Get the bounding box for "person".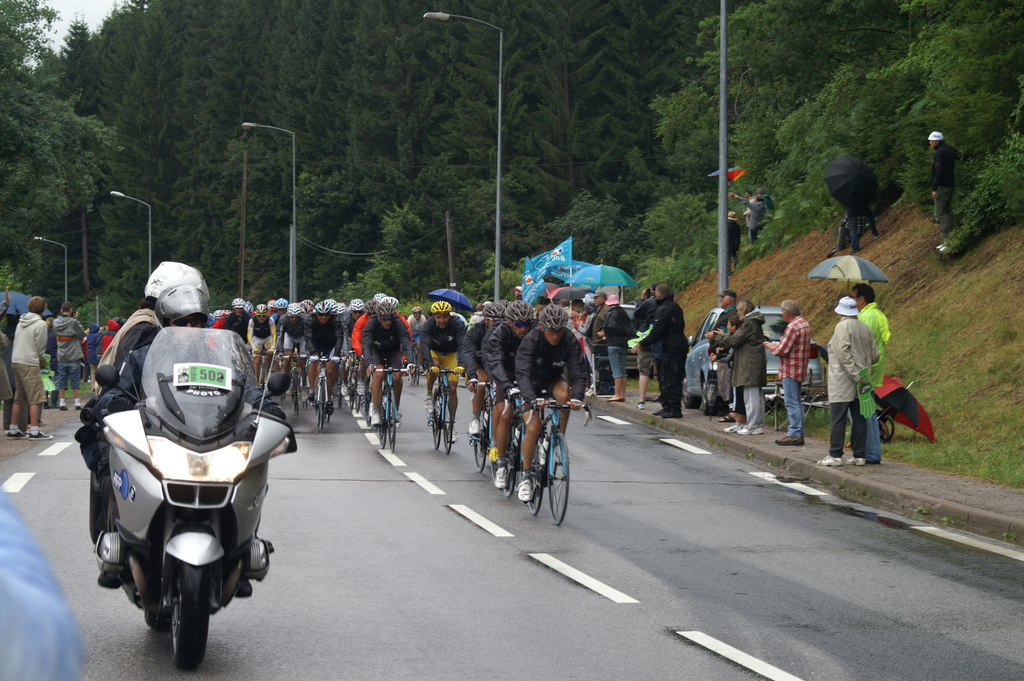
[x1=706, y1=294, x2=765, y2=431].
